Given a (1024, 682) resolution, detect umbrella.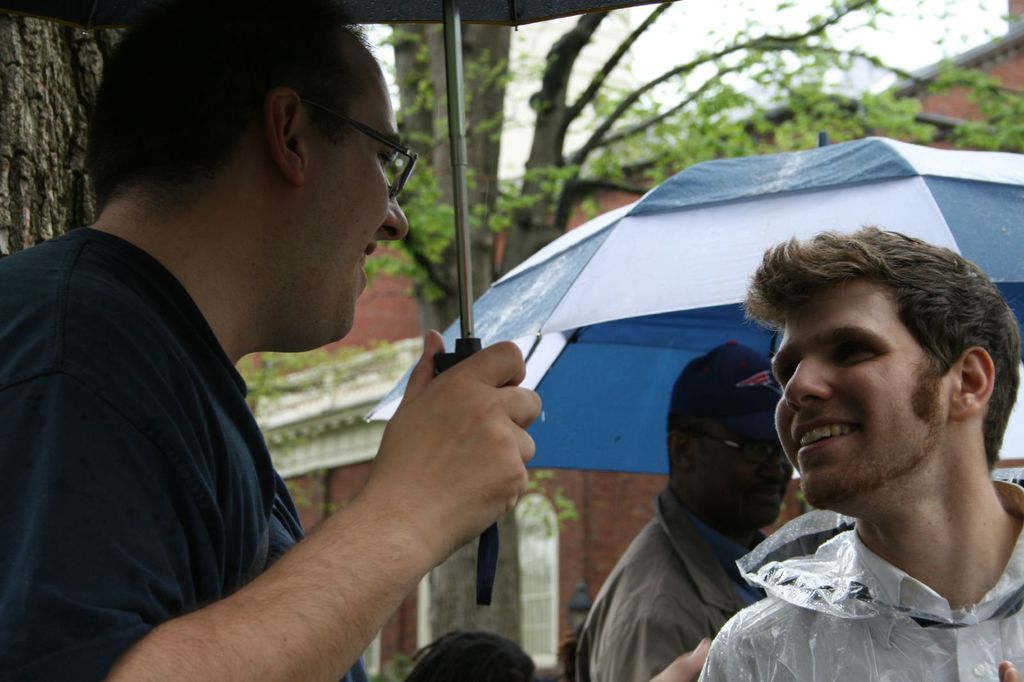
detection(0, 0, 675, 607).
